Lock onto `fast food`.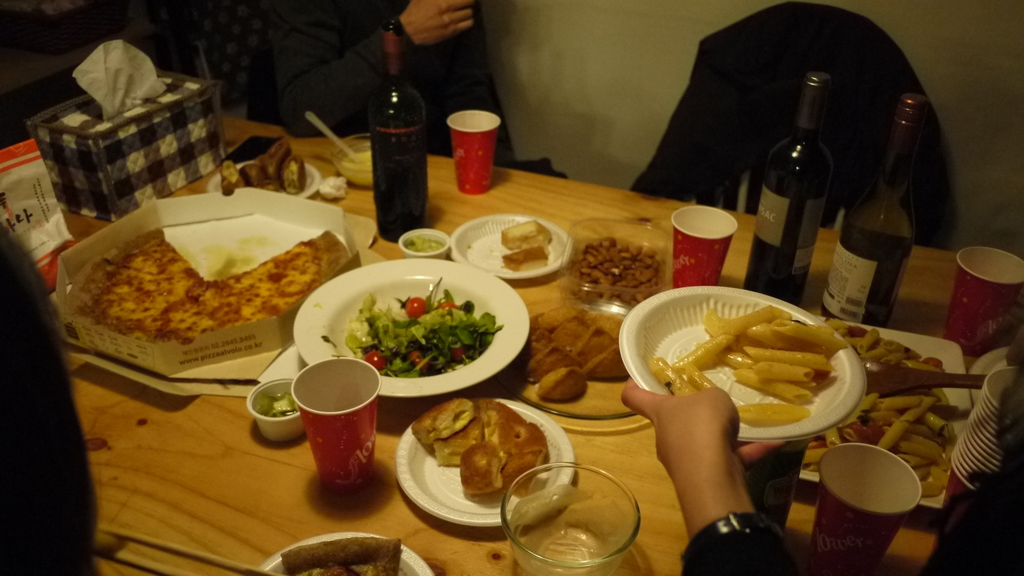
Locked: x1=575 y1=326 x2=614 y2=363.
